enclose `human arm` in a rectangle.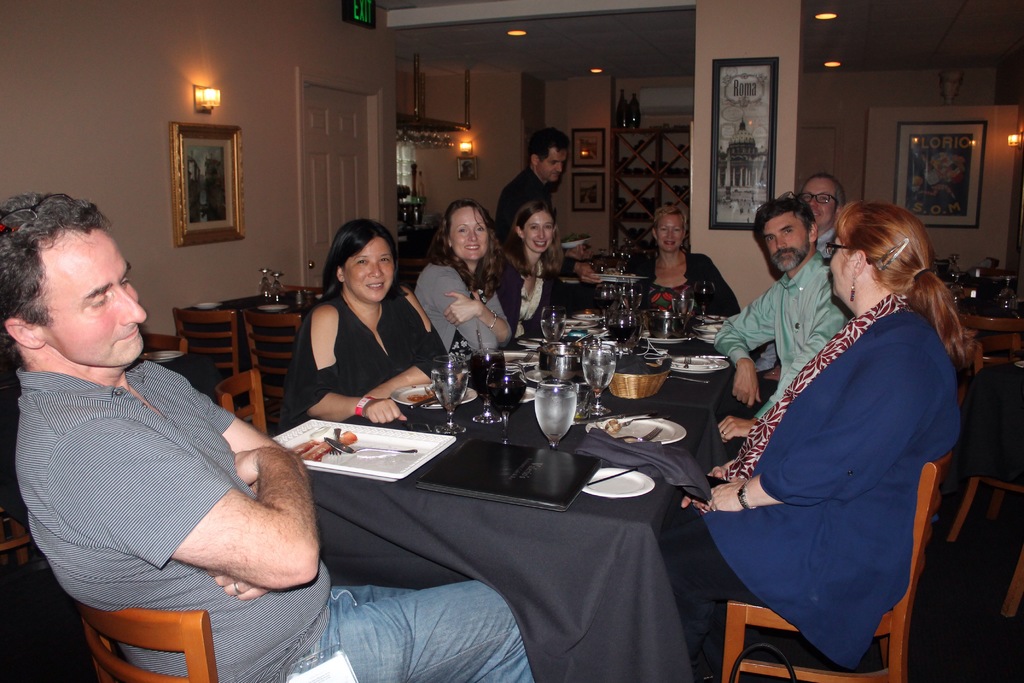
364, 284, 452, 400.
